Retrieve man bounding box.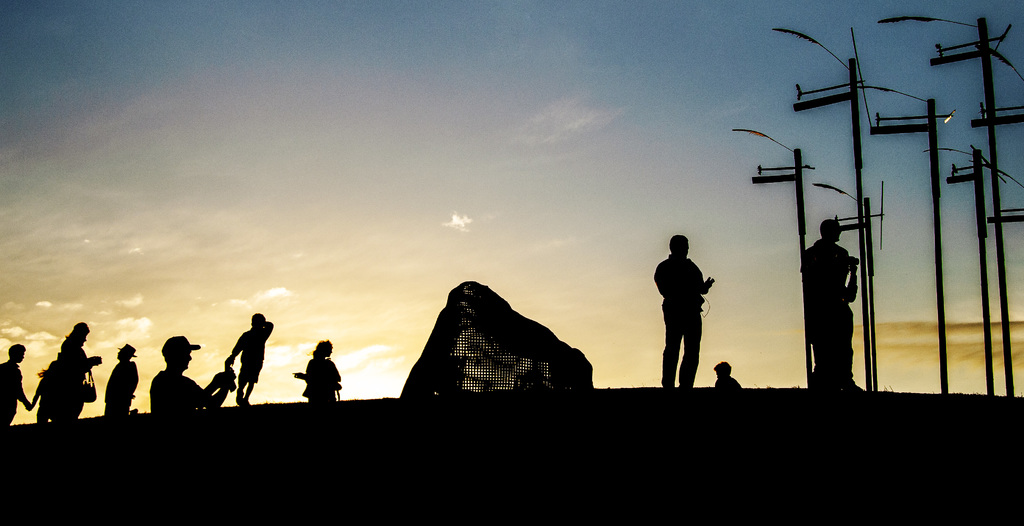
Bounding box: pyautogui.locateOnScreen(797, 215, 863, 393).
